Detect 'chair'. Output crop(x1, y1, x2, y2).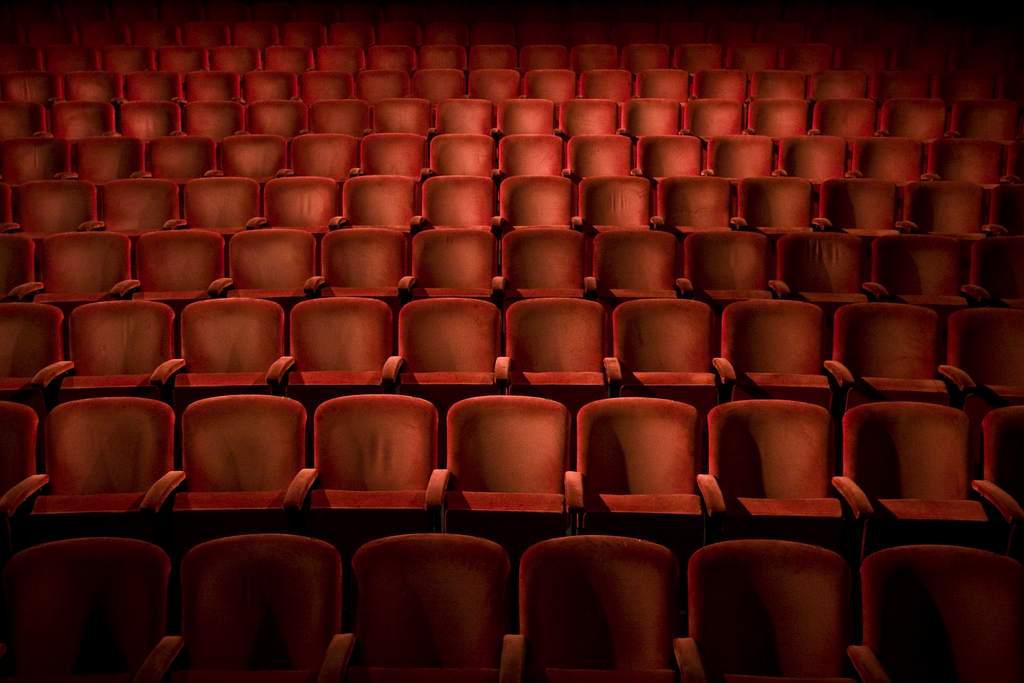
crop(40, 299, 180, 397).
